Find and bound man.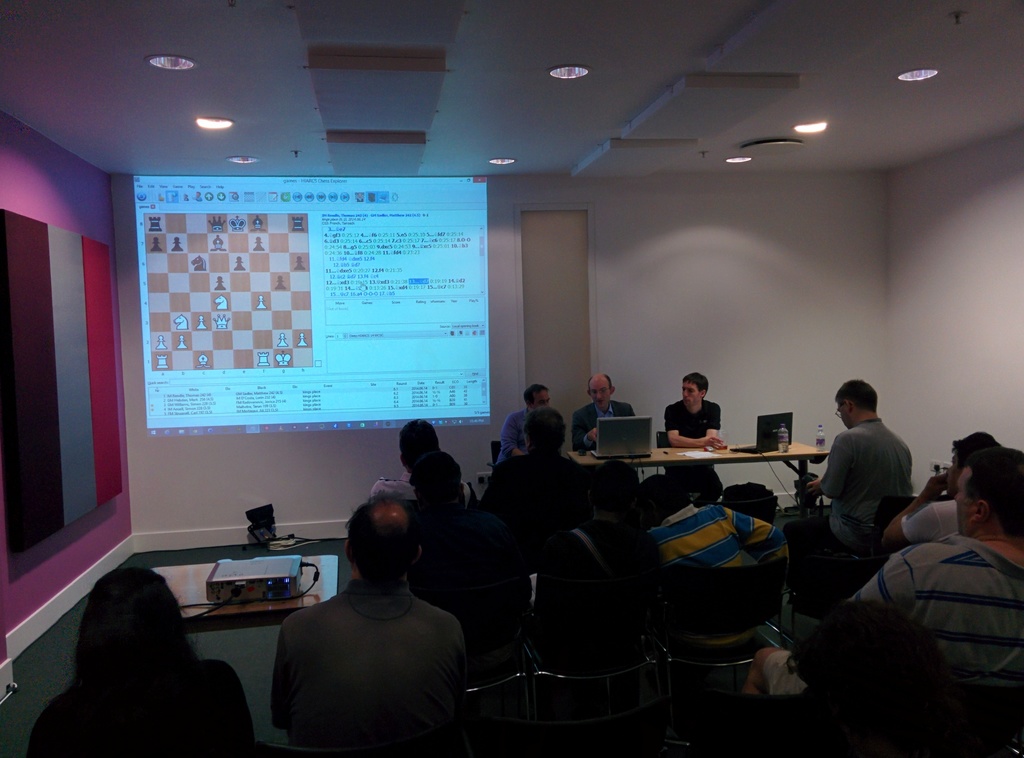
Bound: x1=879 y1=425 x2=1004 y2=552.
